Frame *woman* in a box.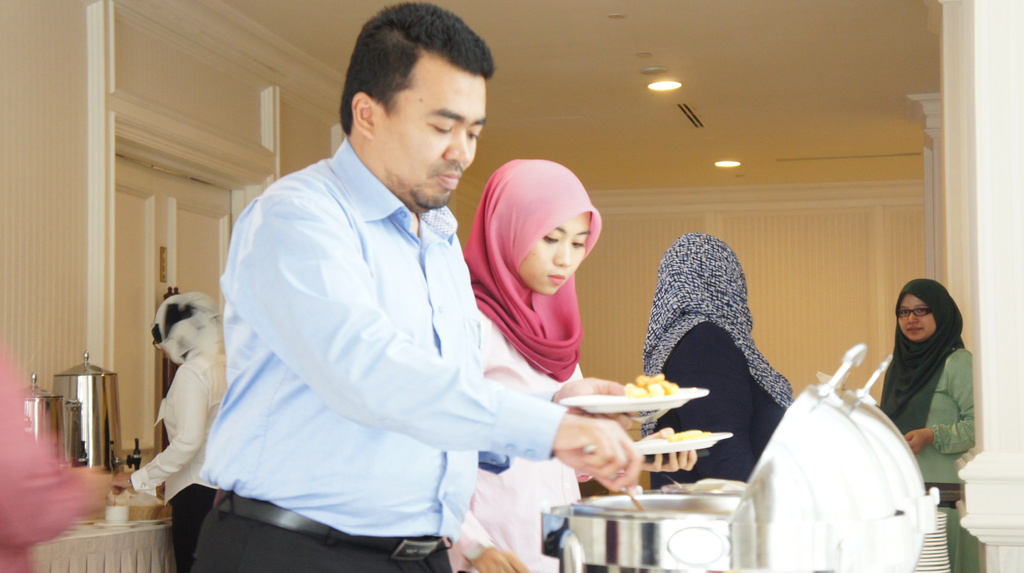
pyautogui.locateOnScreen(111, 290, 227, 572).
